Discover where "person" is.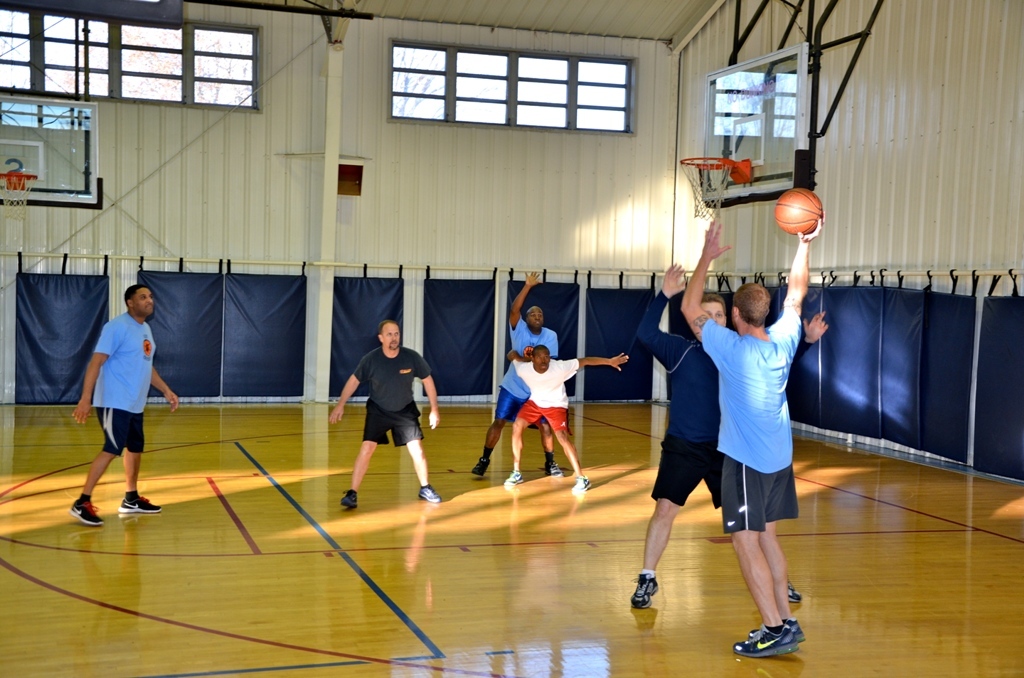
Discovered at BBox(681, 212, 822, 657).
